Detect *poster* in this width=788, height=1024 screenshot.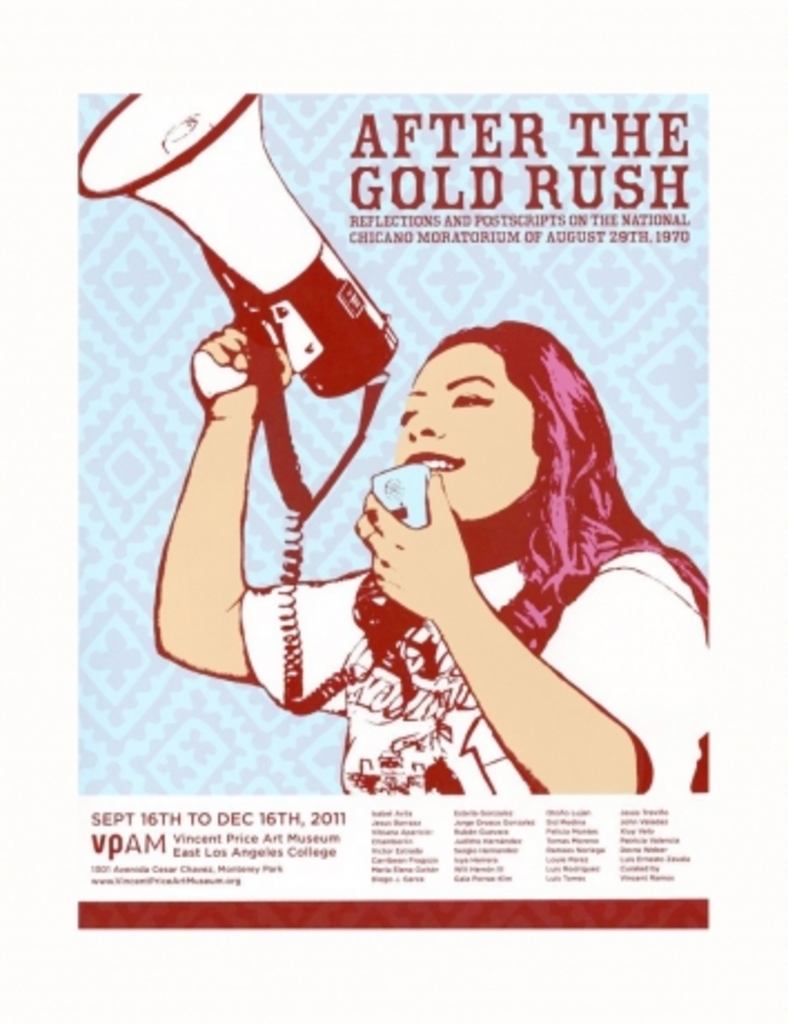
Detection: left=0, top=2, right=786, bottom=1022.
